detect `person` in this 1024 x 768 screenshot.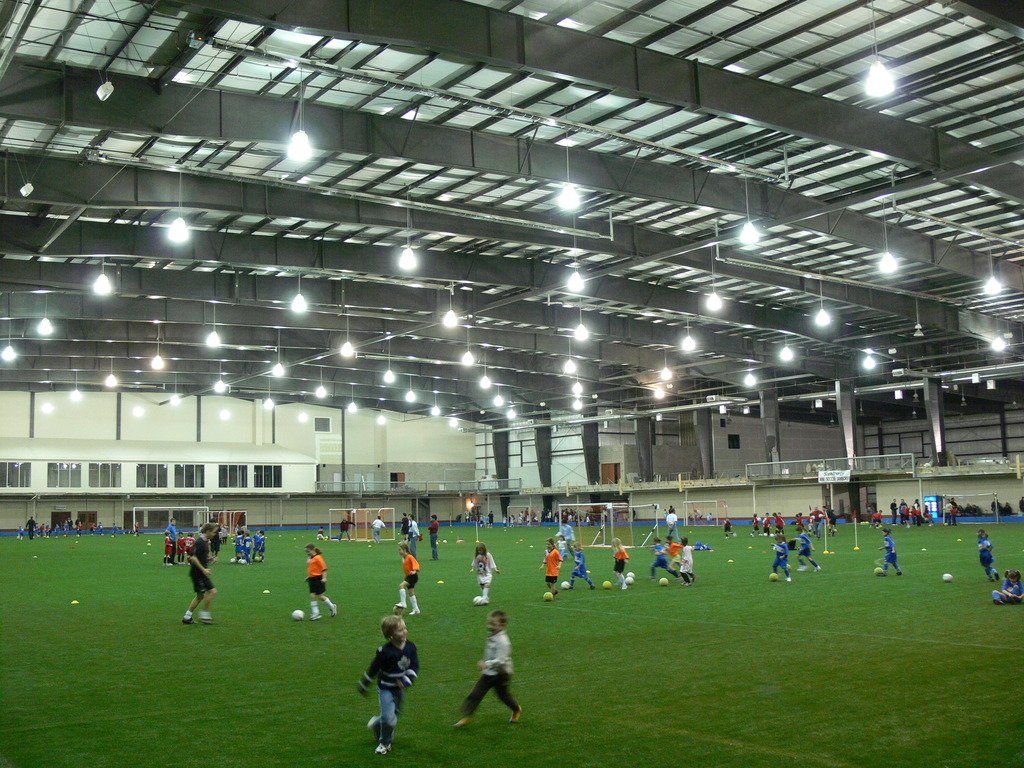
Detection: bbox=[614, 539, 631, 590].
